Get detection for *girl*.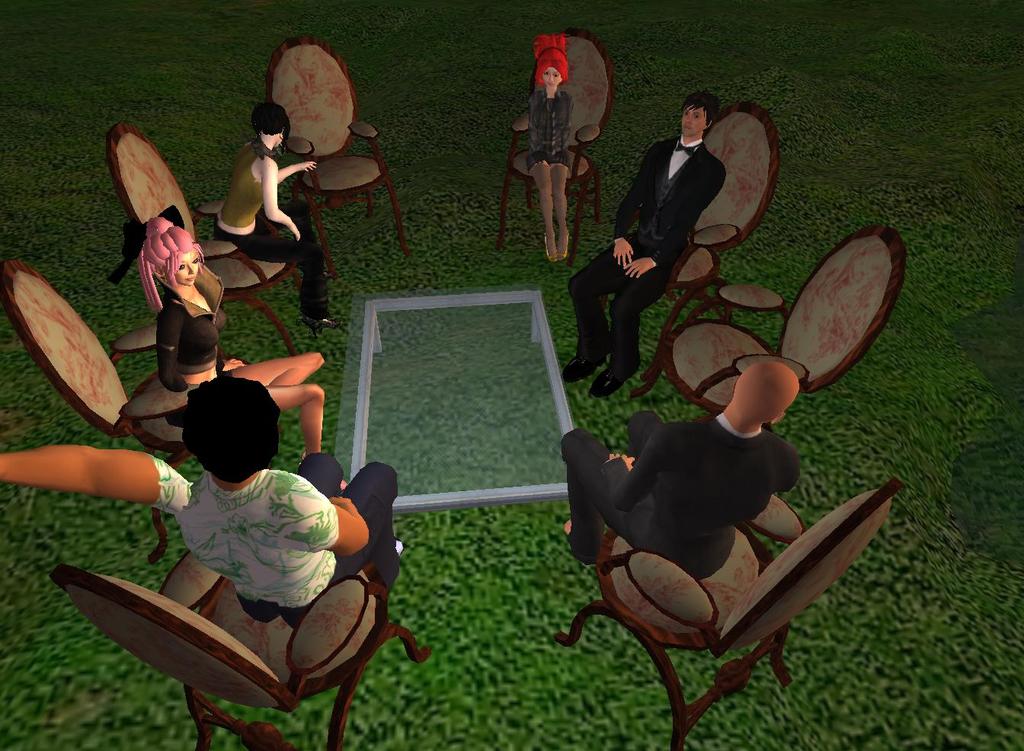
Detection: box=[216, 100, 348, 326].
